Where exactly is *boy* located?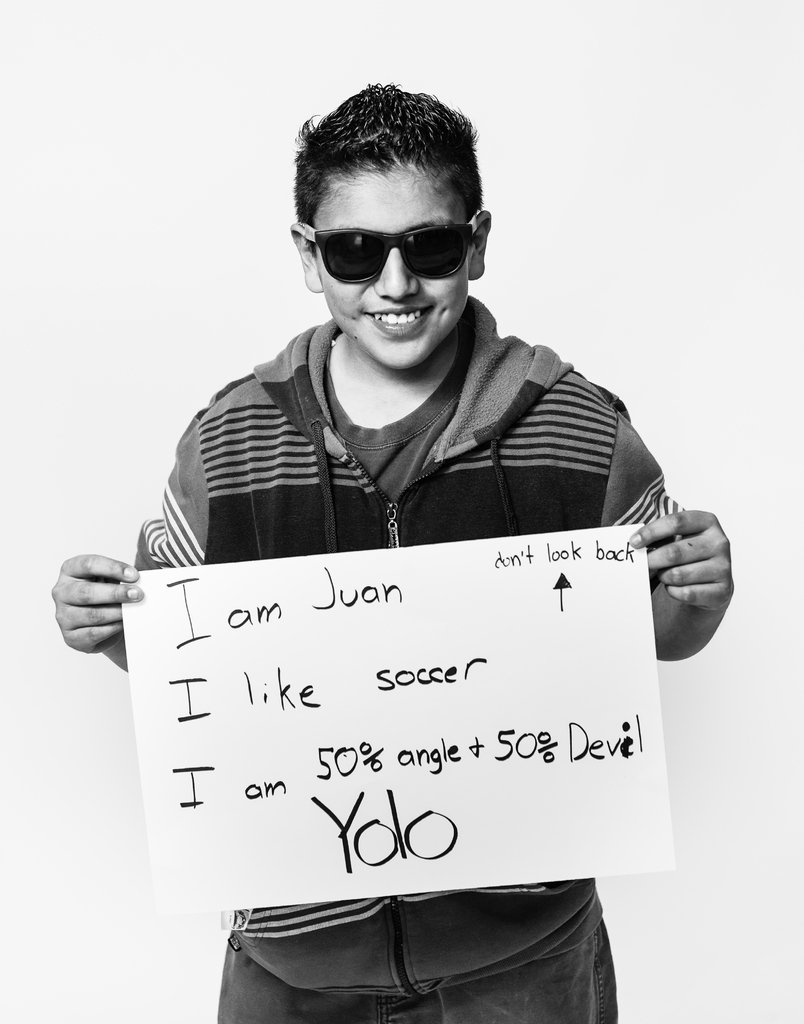
Its bounding box is (50,60,736,1023).
